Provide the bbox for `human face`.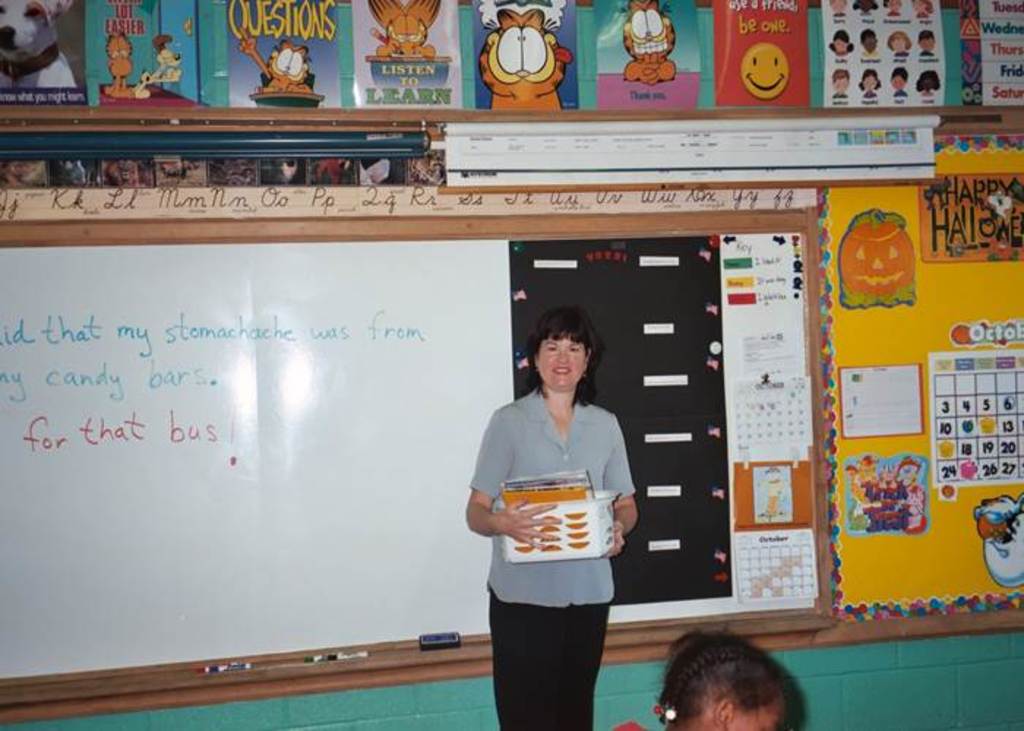
detection(727, 703, 778, 730).
